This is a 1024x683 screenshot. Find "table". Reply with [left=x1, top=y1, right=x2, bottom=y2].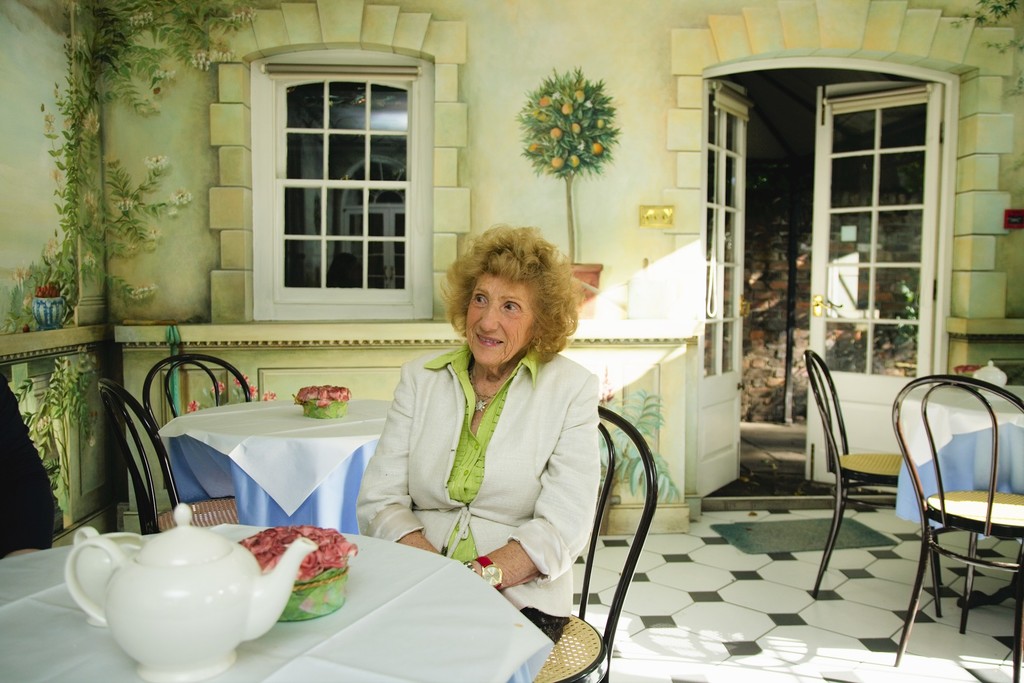
[left=0, top=522, right=556, bottom=681].
